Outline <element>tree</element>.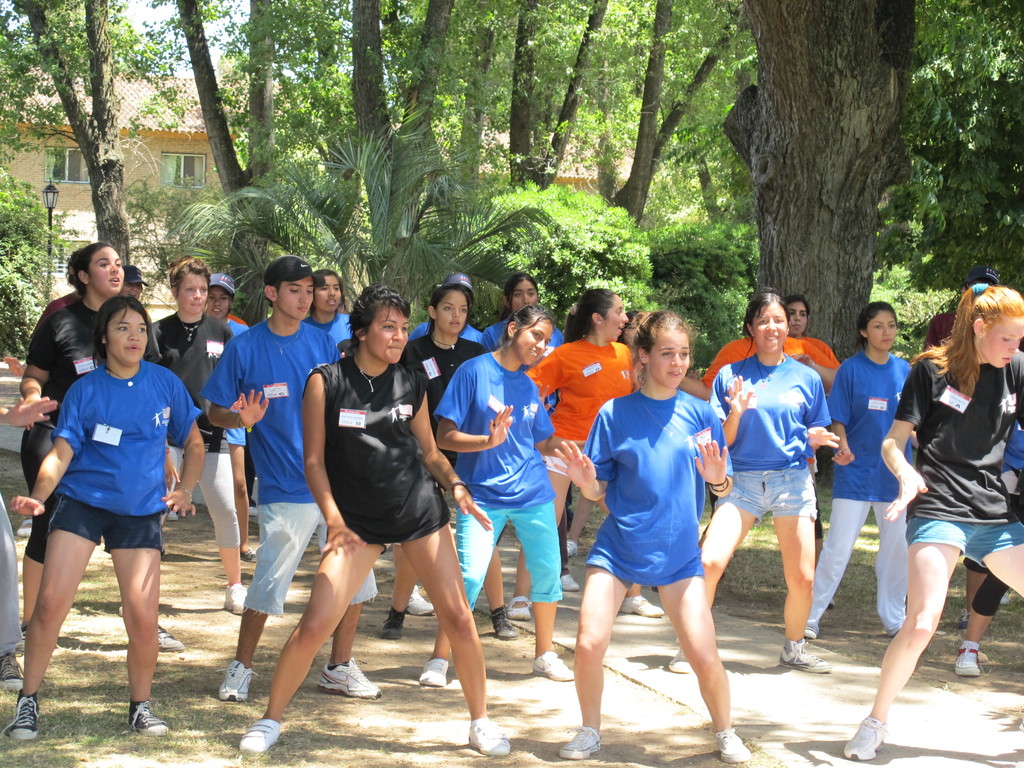
Outline: (left=709, top=0, right=956, bottom=368).
